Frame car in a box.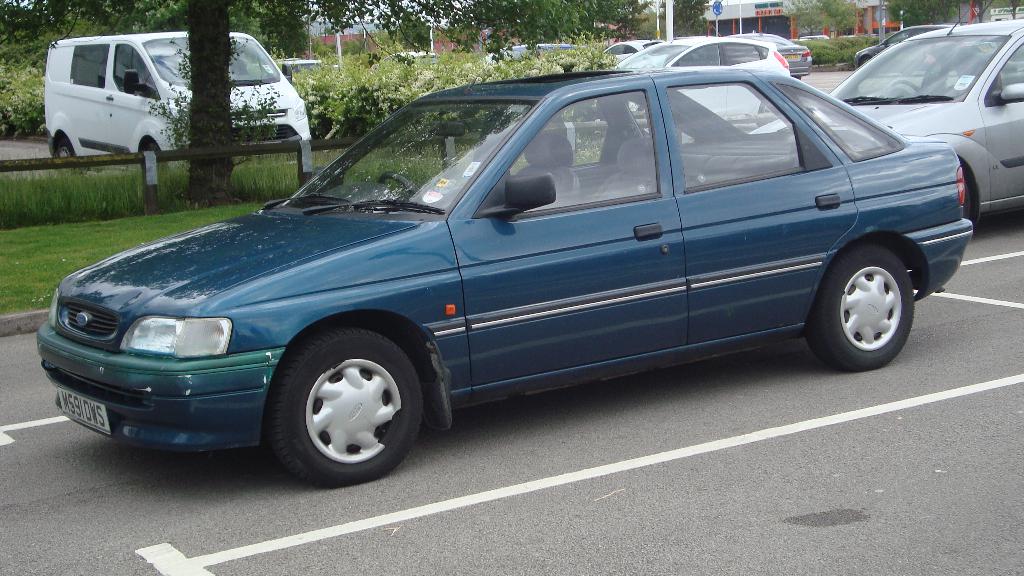
detection(850, 17, 960, 65).
